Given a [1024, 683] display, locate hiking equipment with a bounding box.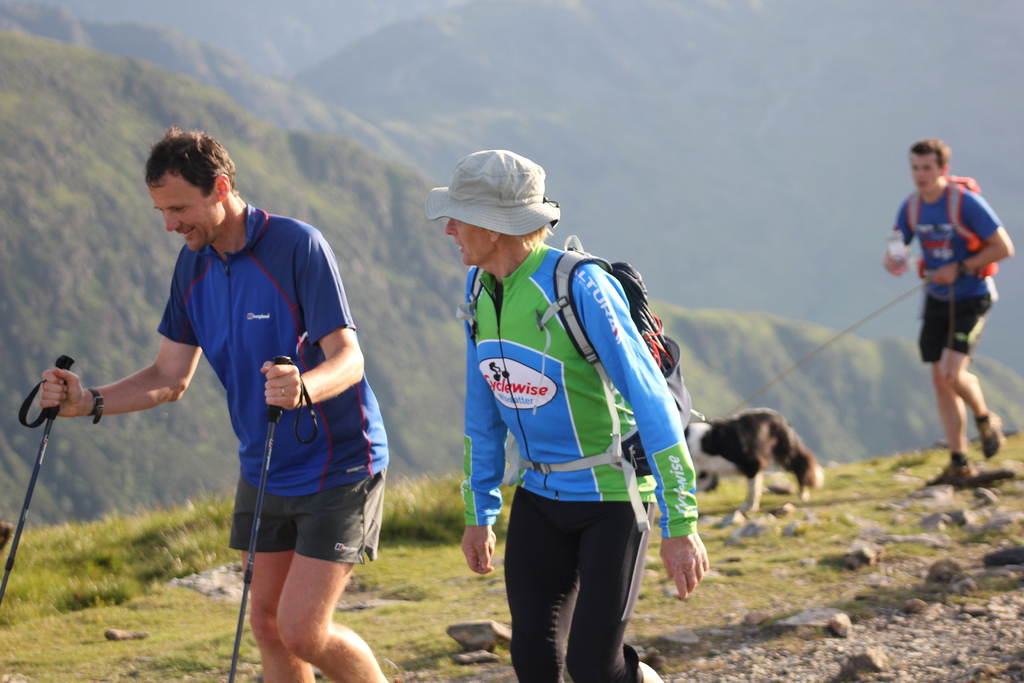
Located: select_region(895, 176, 1009, 286).
